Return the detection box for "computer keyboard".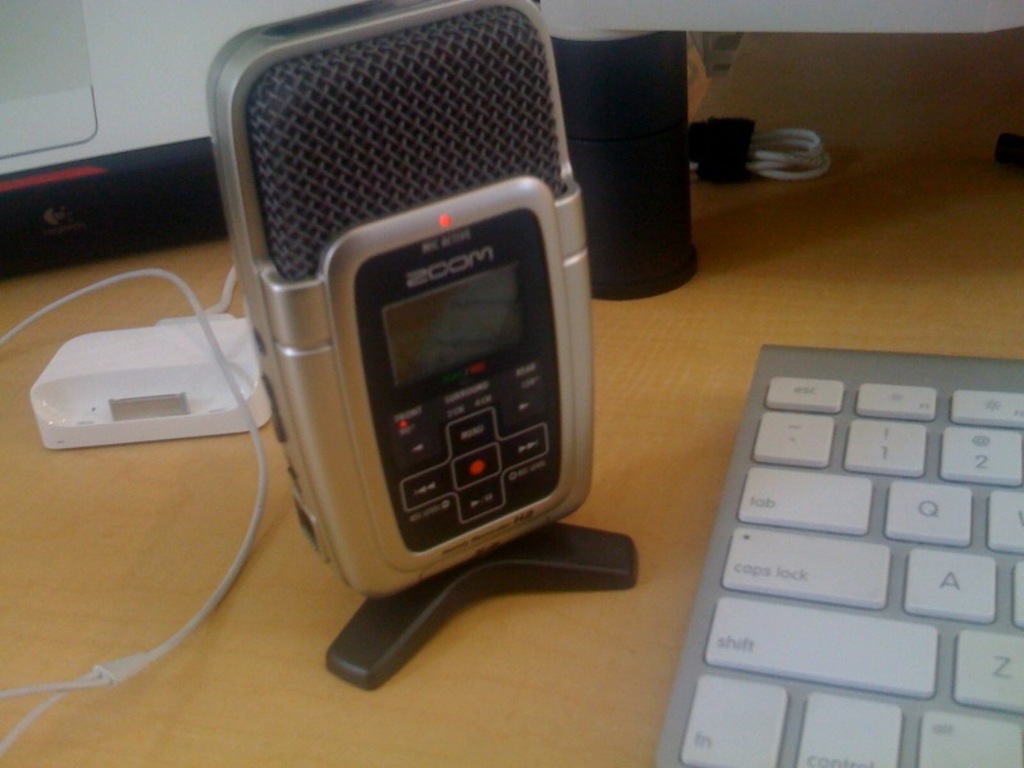
select_region(649, 346, 1023, 767).
